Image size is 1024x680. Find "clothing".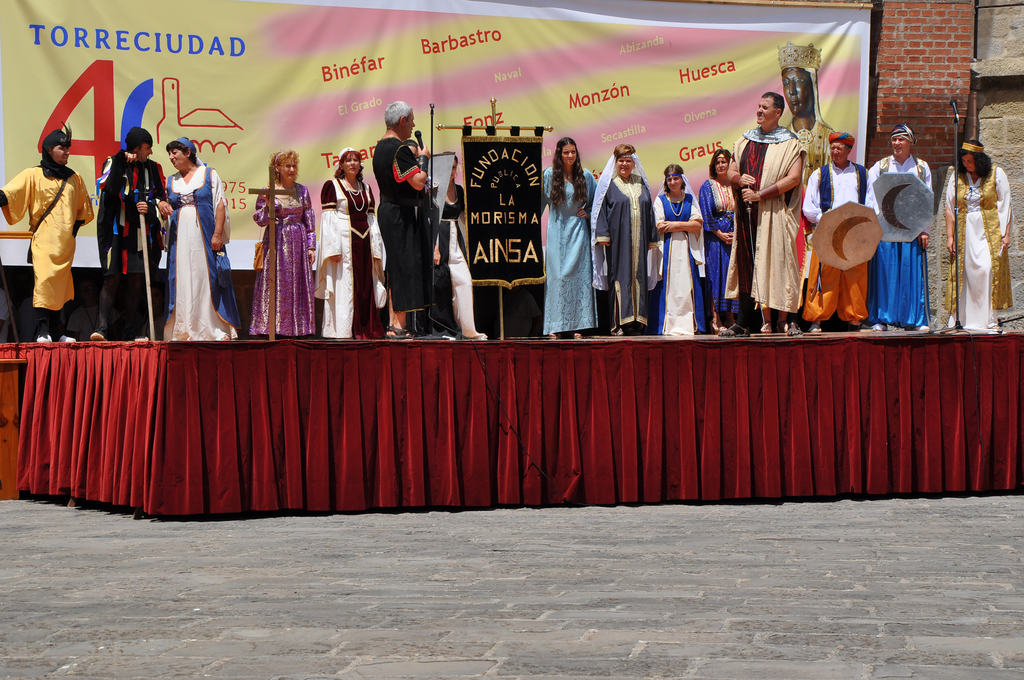
box=[722, 124, 808, 312].
